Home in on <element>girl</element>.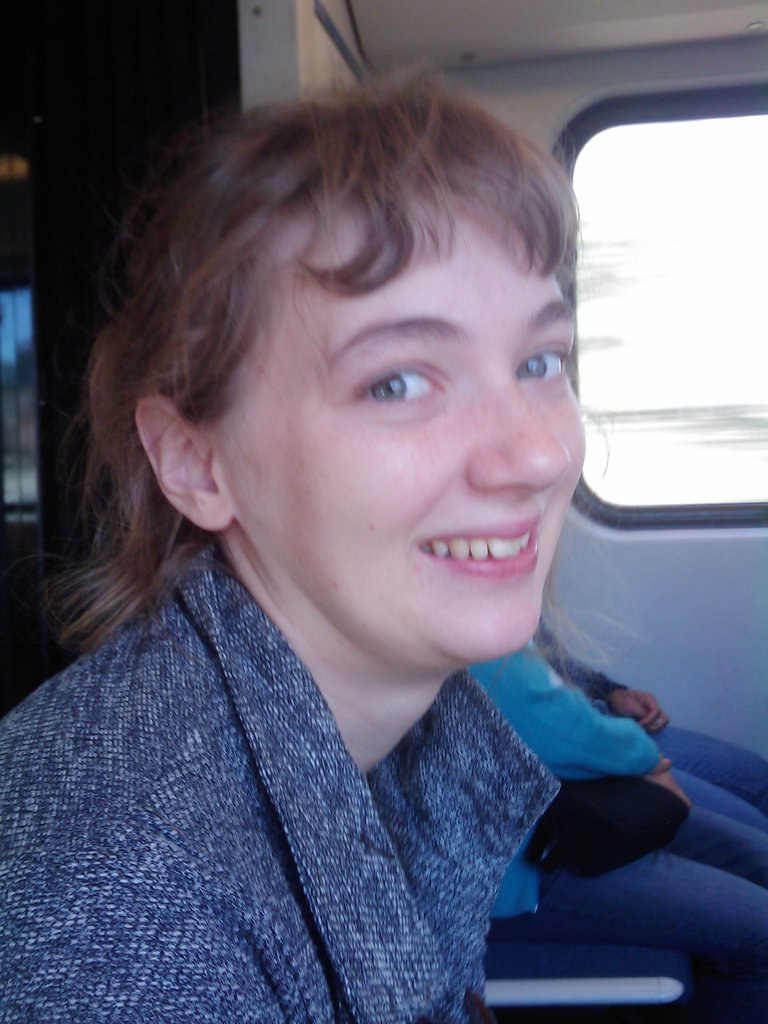
Homed in at 0 81 708 1023.
